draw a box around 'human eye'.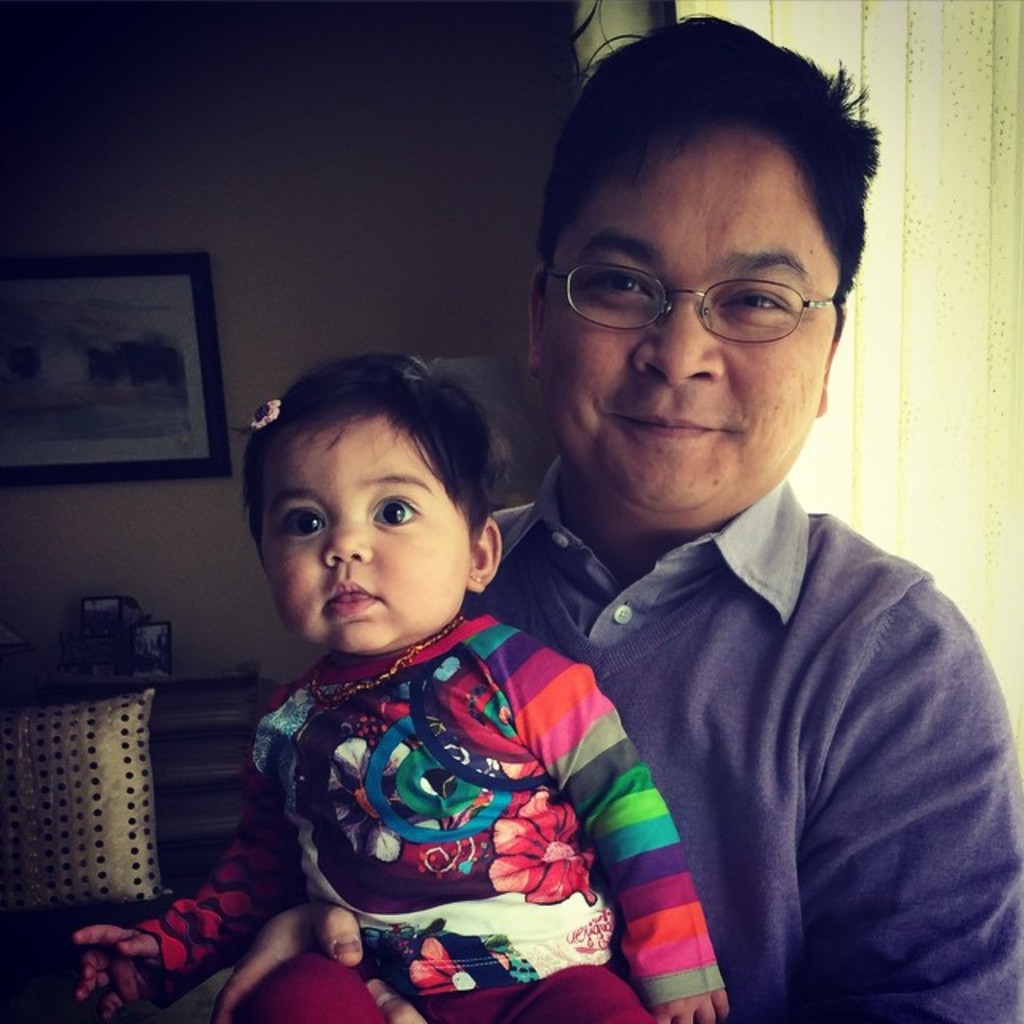
Rect(274, 504, 326, 546).
